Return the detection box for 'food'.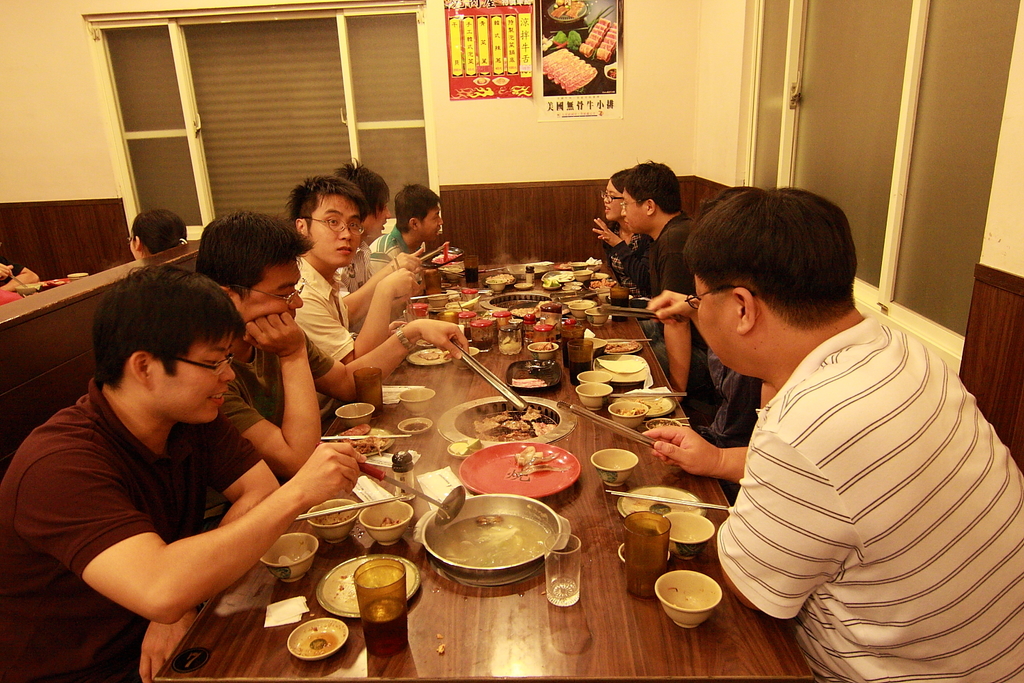
bbox(403, 421, 429, 432).
